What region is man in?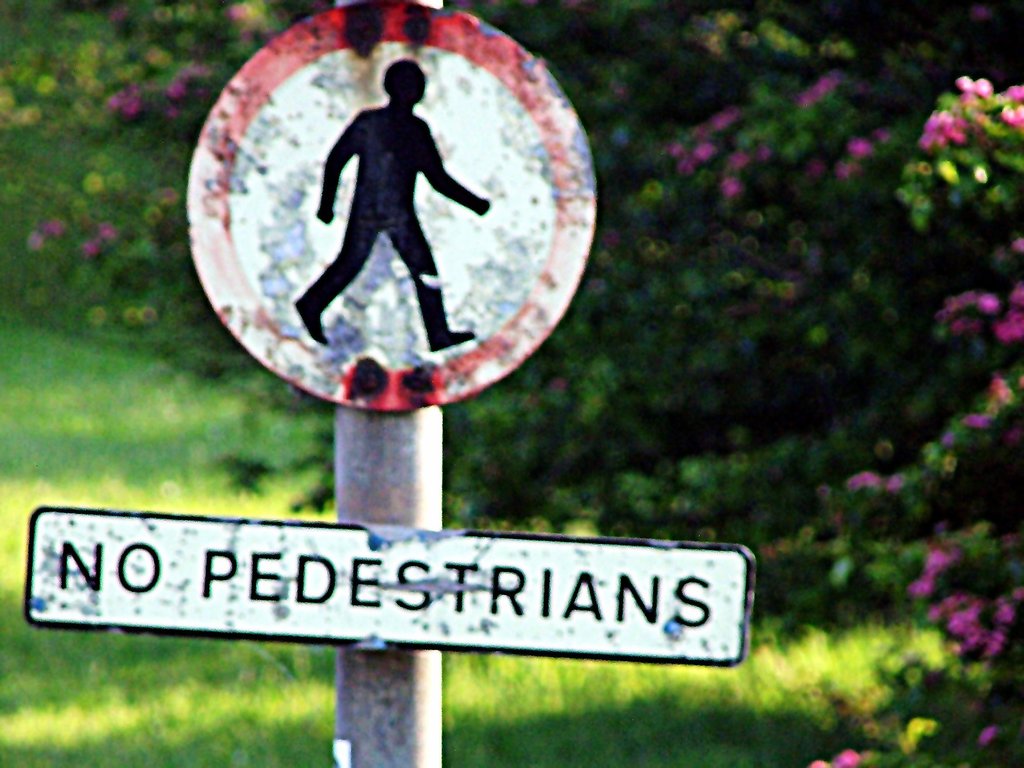
l=293, t=58, r=494, b=354.
